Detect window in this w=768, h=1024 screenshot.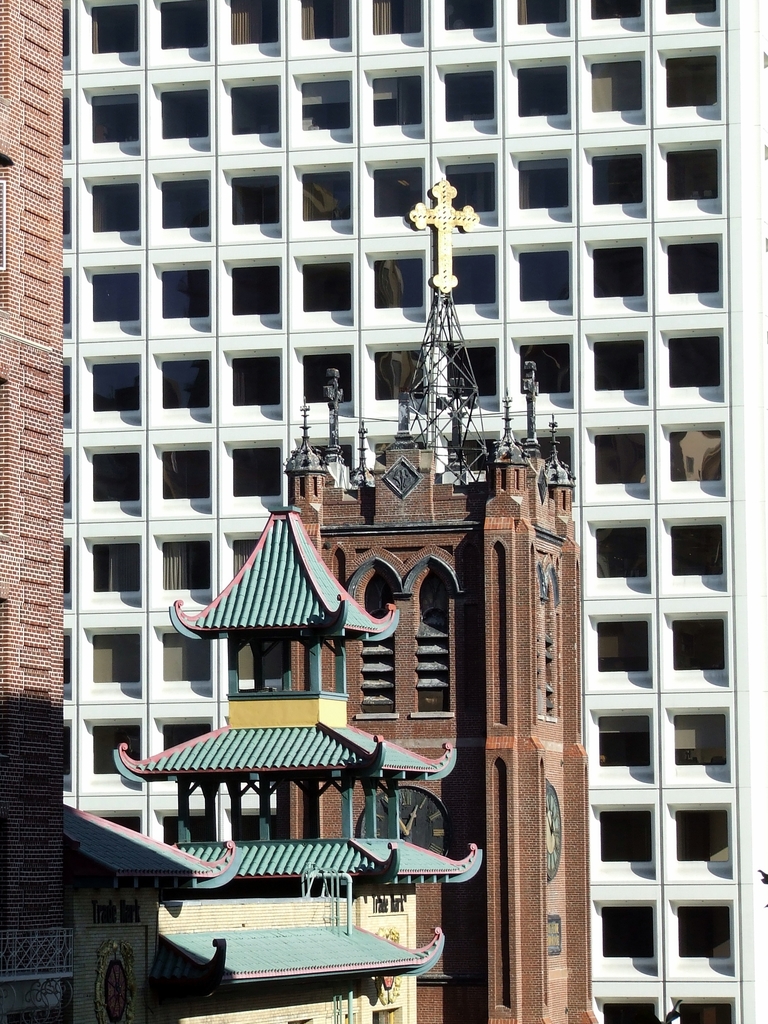
Detection: box(442, 348, 490, 396).
